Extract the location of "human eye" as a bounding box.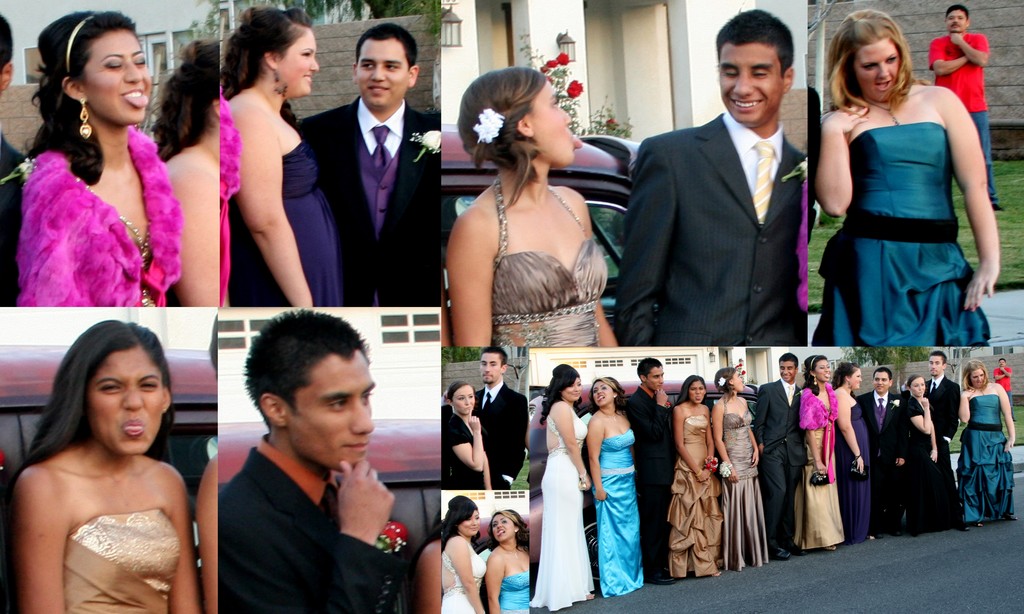
left=323, top=400, right=347, bottom=411.
